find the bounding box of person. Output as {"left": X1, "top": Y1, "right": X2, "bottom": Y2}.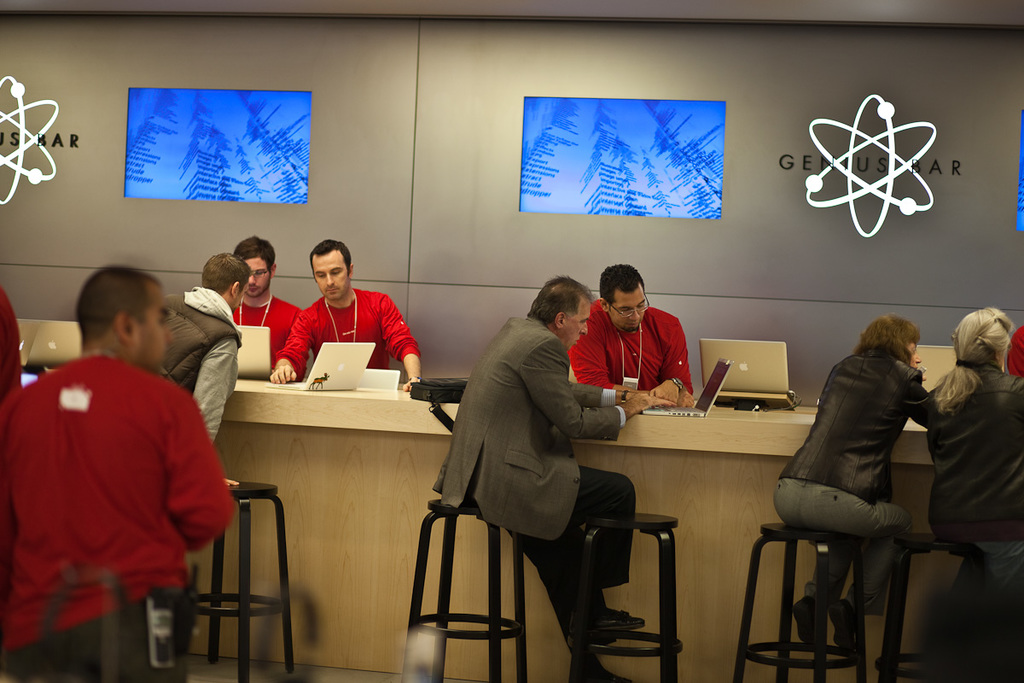
{"left": 151, "top": 254, "right": 252, "bottom": 489}.
